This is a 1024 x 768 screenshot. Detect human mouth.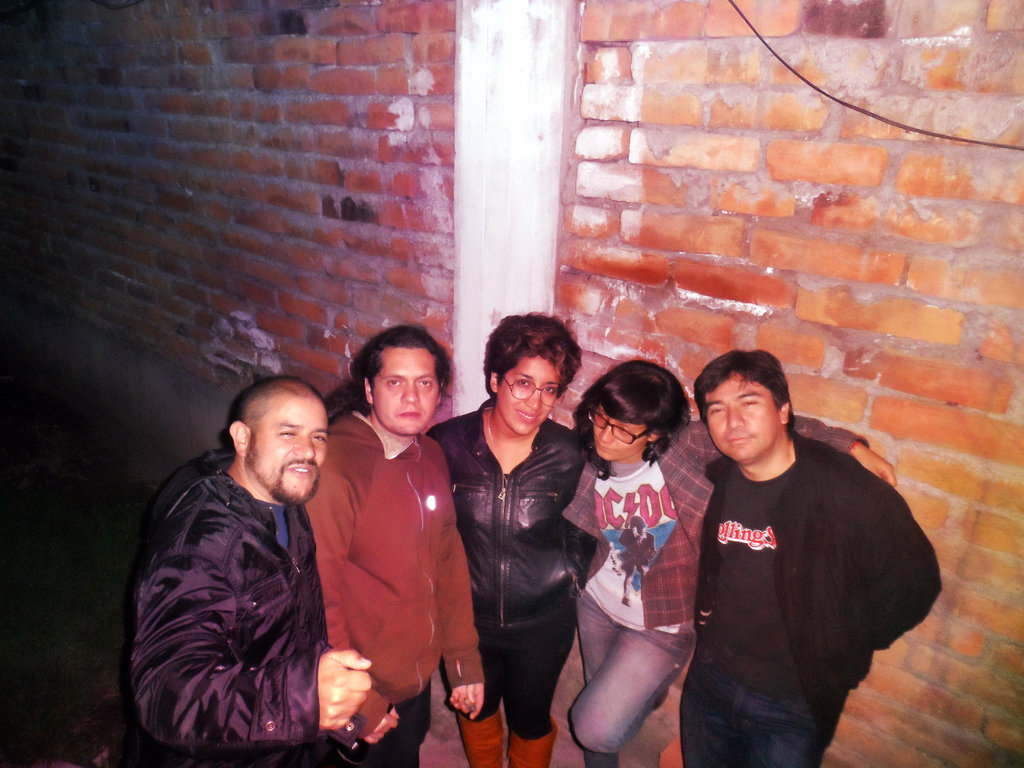
bbox(594, 446, 615, 456).
